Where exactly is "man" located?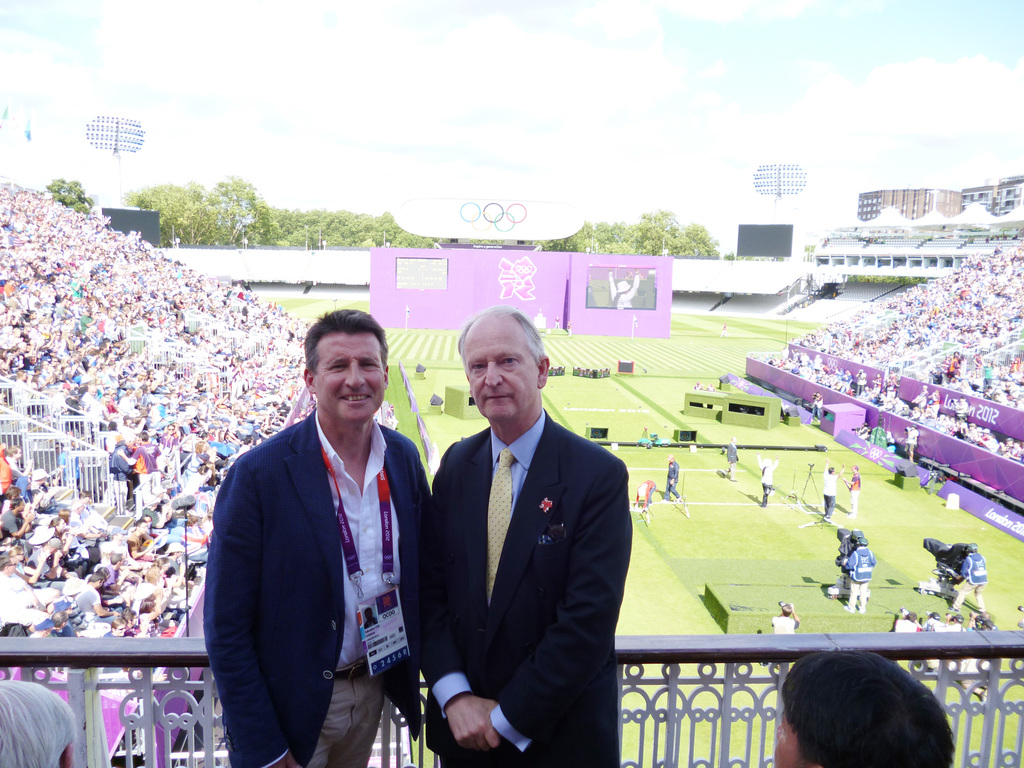
Its bounding box is [840,369,848,391].
